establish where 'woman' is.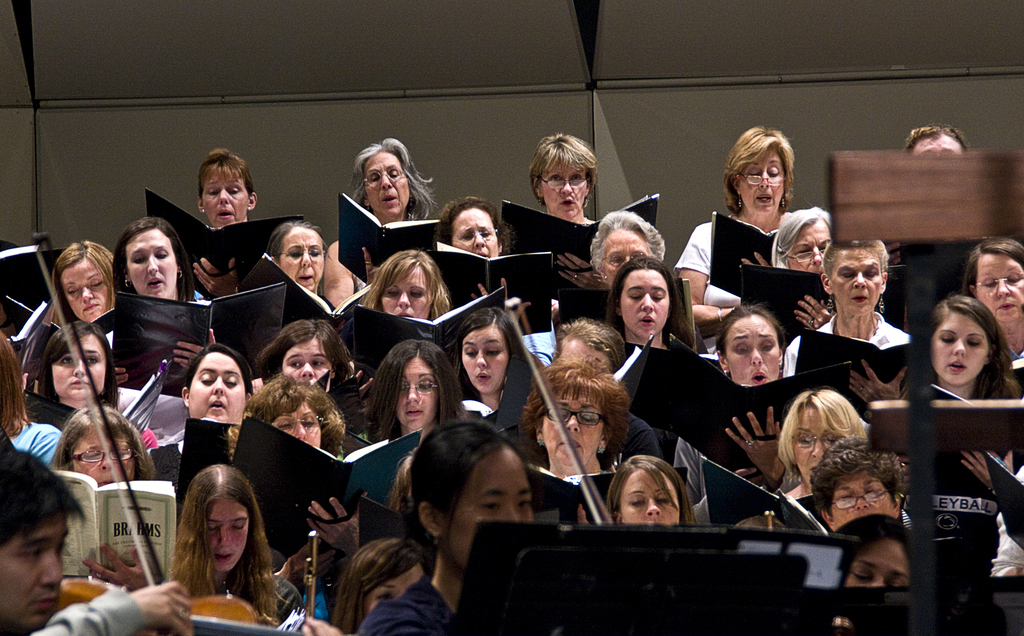
Established at bbox=(0, 328, 63, 473).
